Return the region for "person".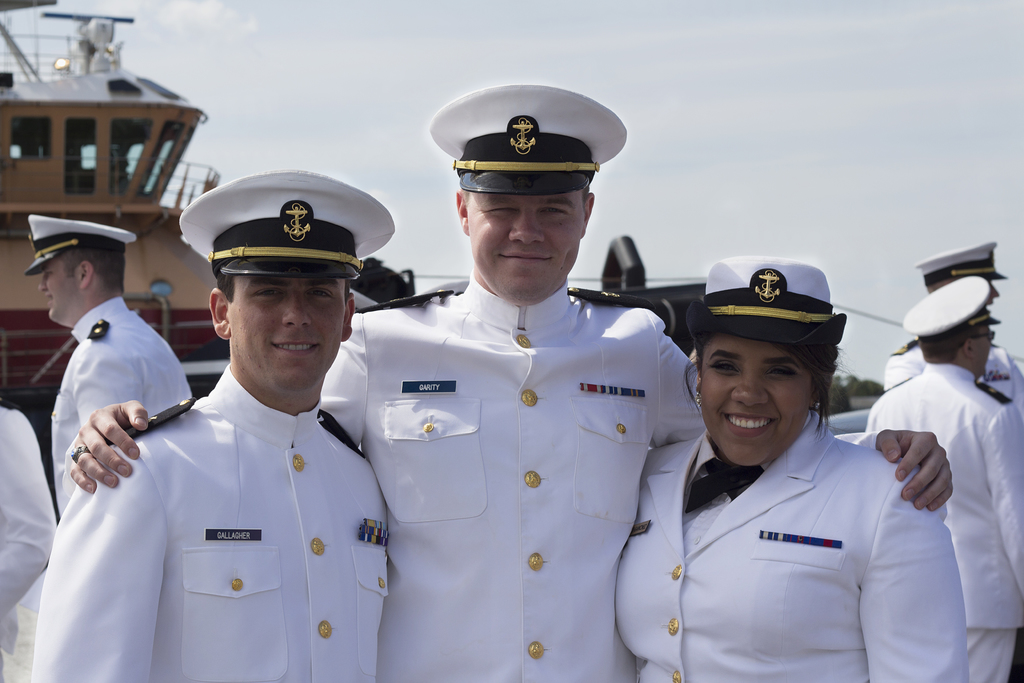
(x1=860, y1=276, x2=1023, y2=682).
